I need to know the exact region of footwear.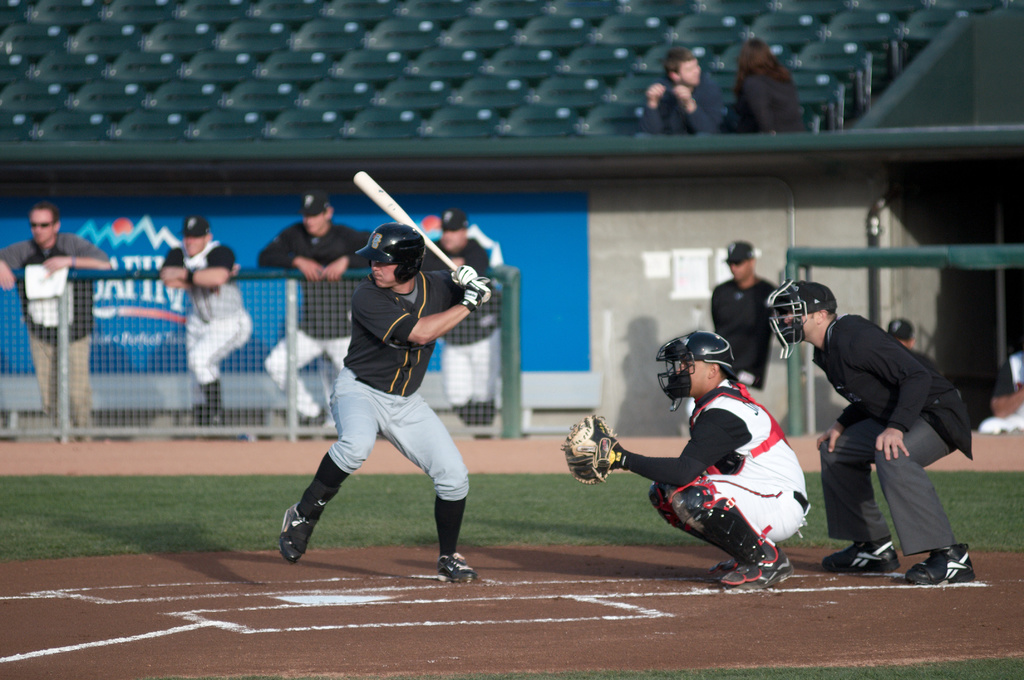
Region: box(472, 400, 493, 432).
